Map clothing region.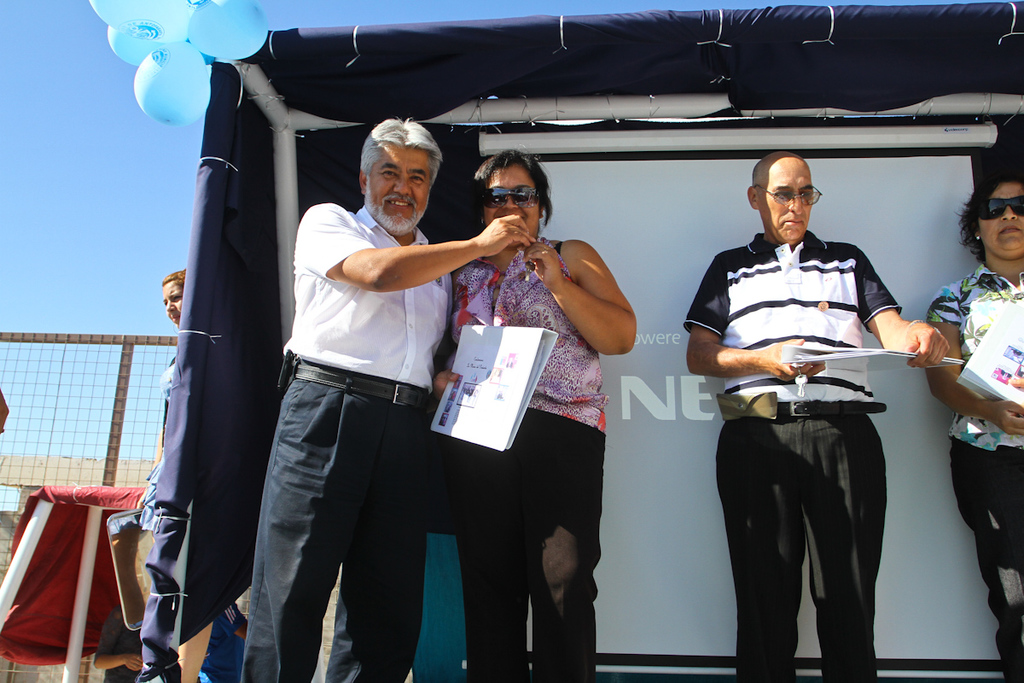
Mapped to (443, 236, 602, 682).
